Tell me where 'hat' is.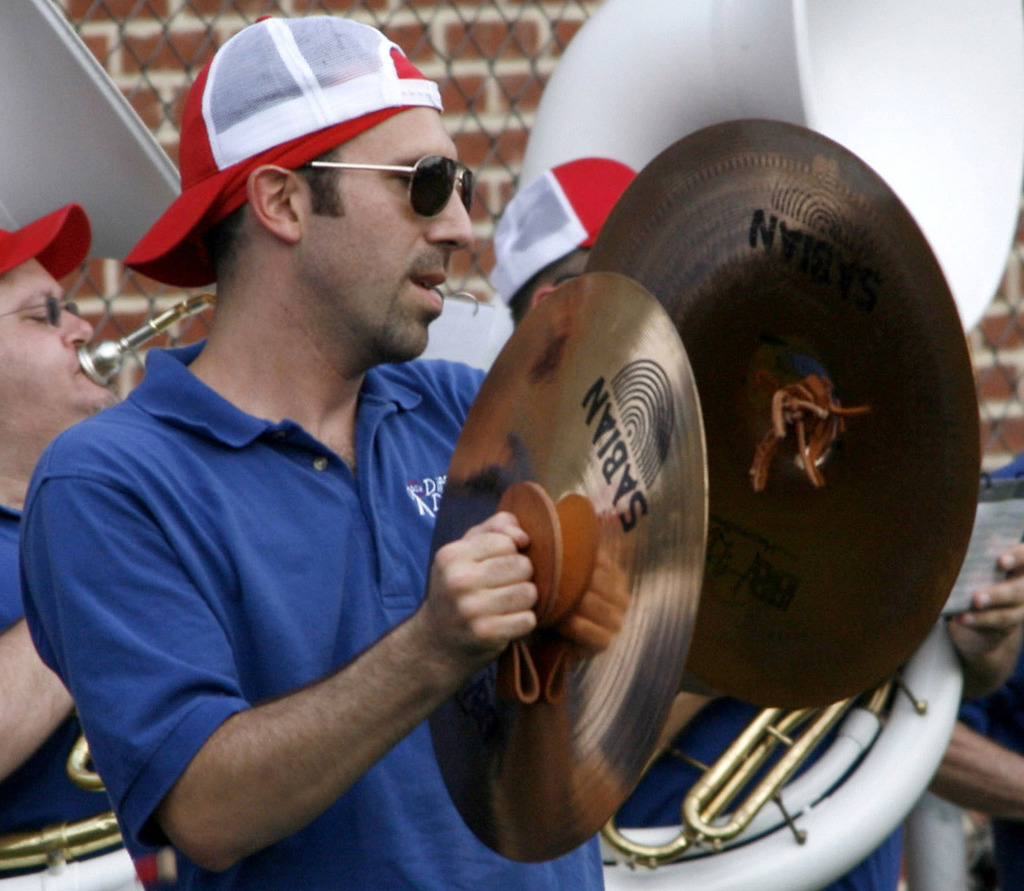
'hat' is at left=0, top=204, right=96, bottom=279.
